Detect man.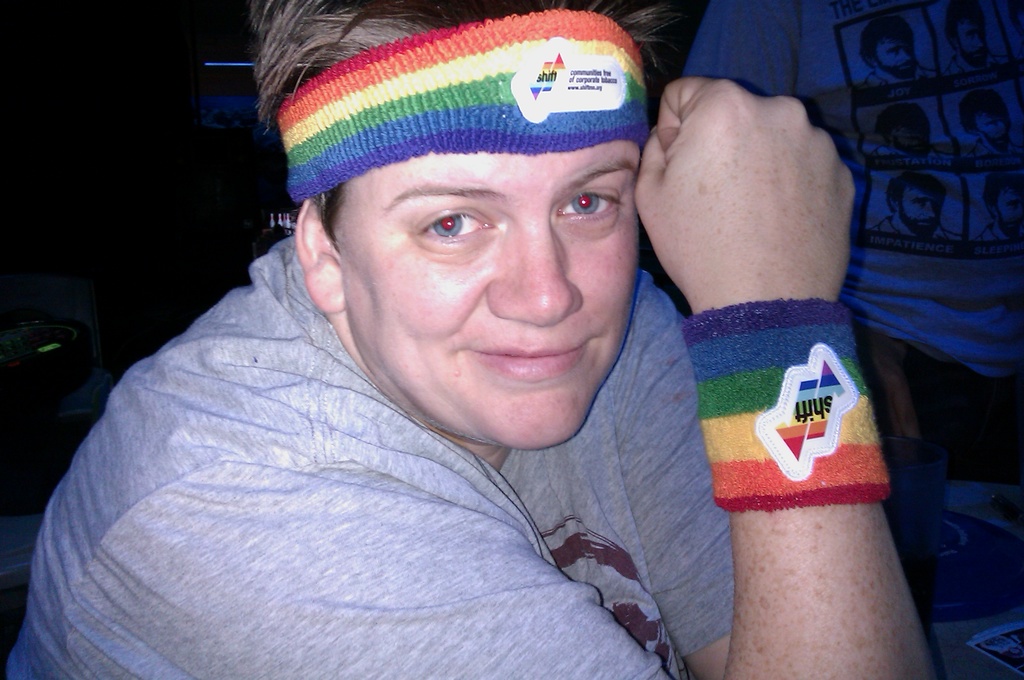
Detected at (31,12,857,660).
